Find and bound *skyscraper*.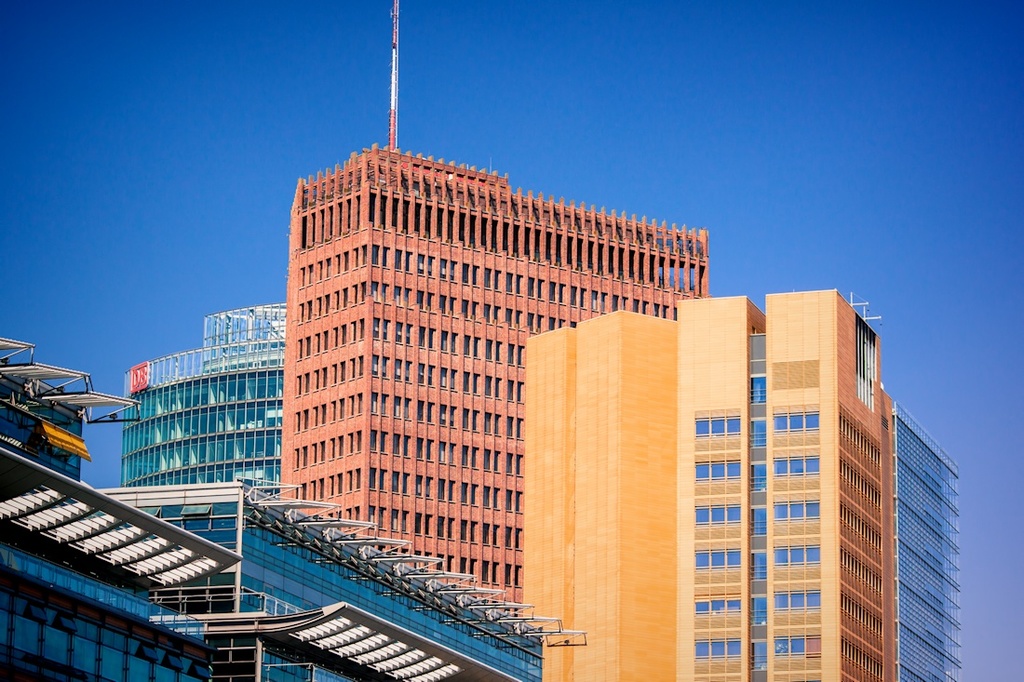
Bound: rect(120, 296, 289, 500).
